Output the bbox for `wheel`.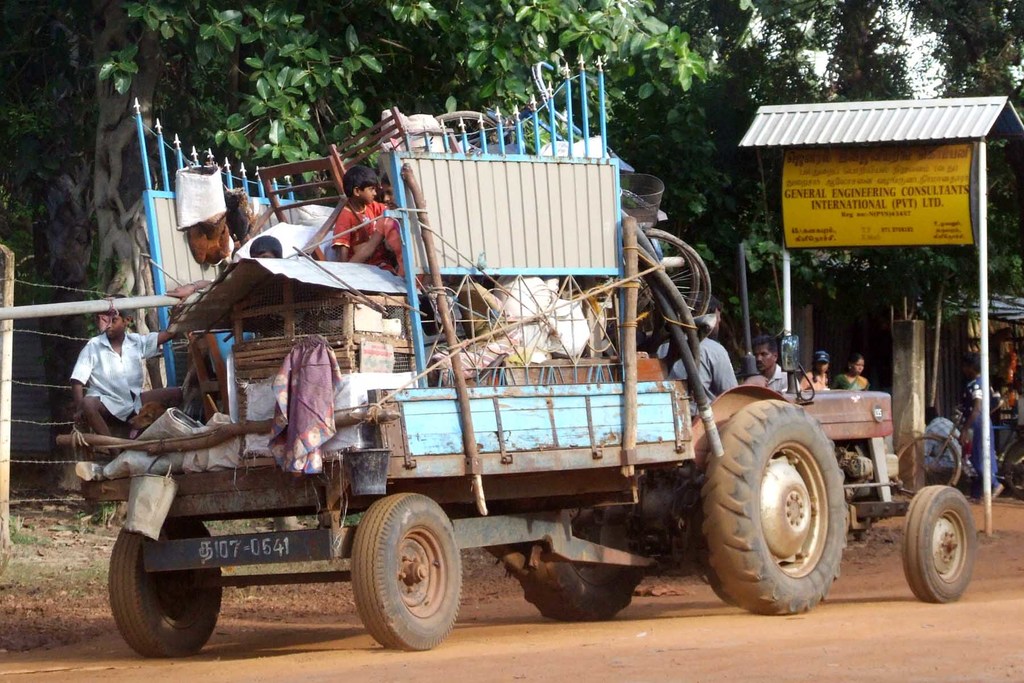
(644, 238, 699, 311).
